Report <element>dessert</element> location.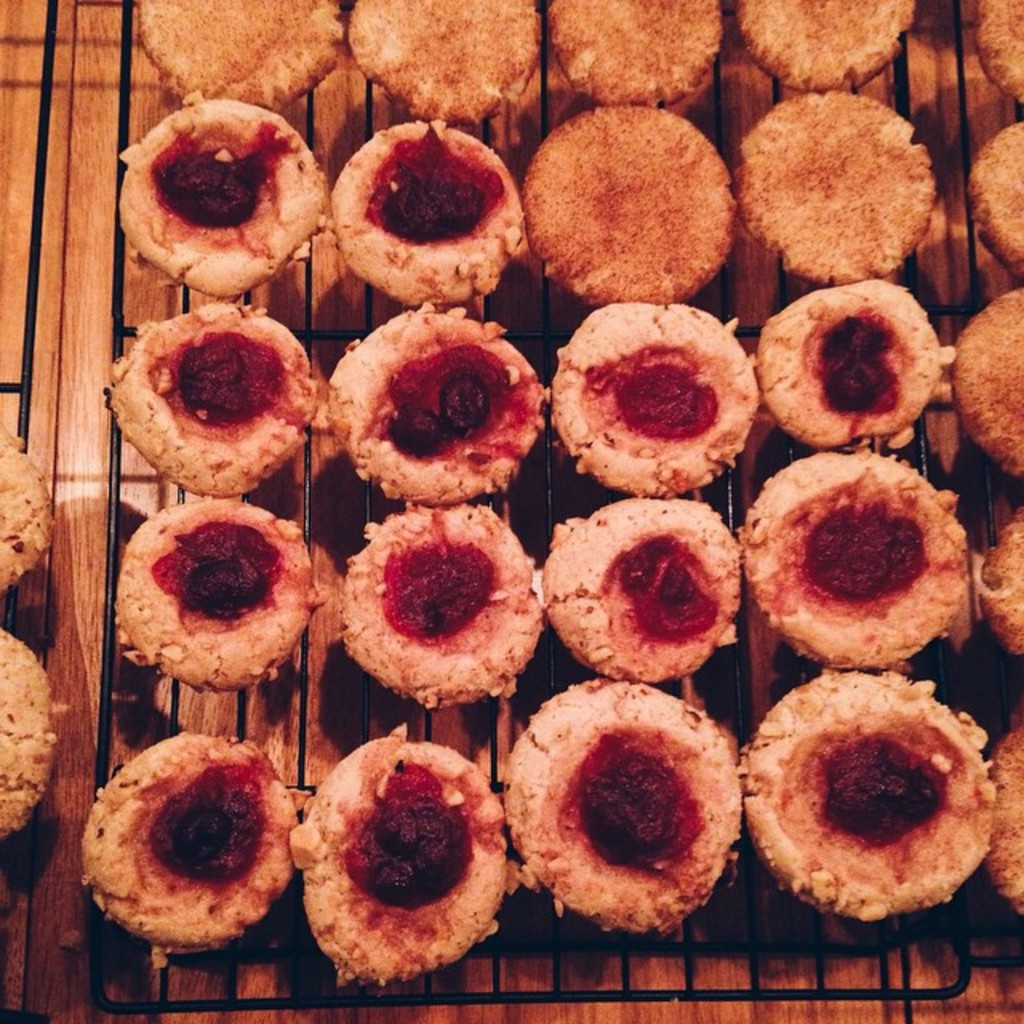
Report: 338, 504, 542, 707.
